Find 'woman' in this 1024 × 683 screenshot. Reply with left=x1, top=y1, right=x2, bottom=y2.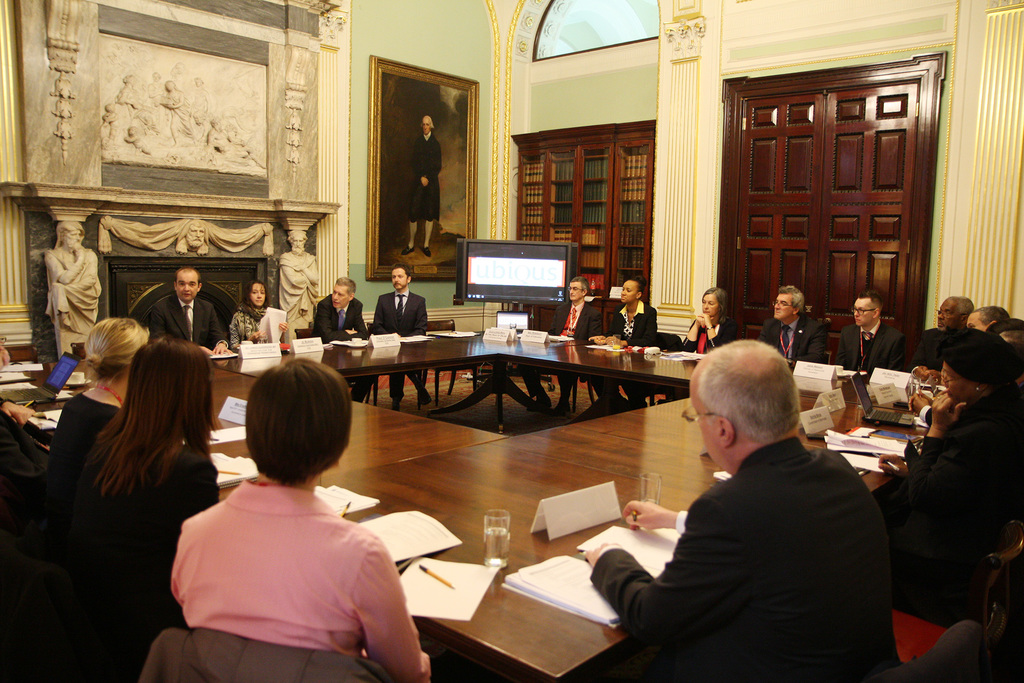
left=170, top=358, right=433, bottom=682.
